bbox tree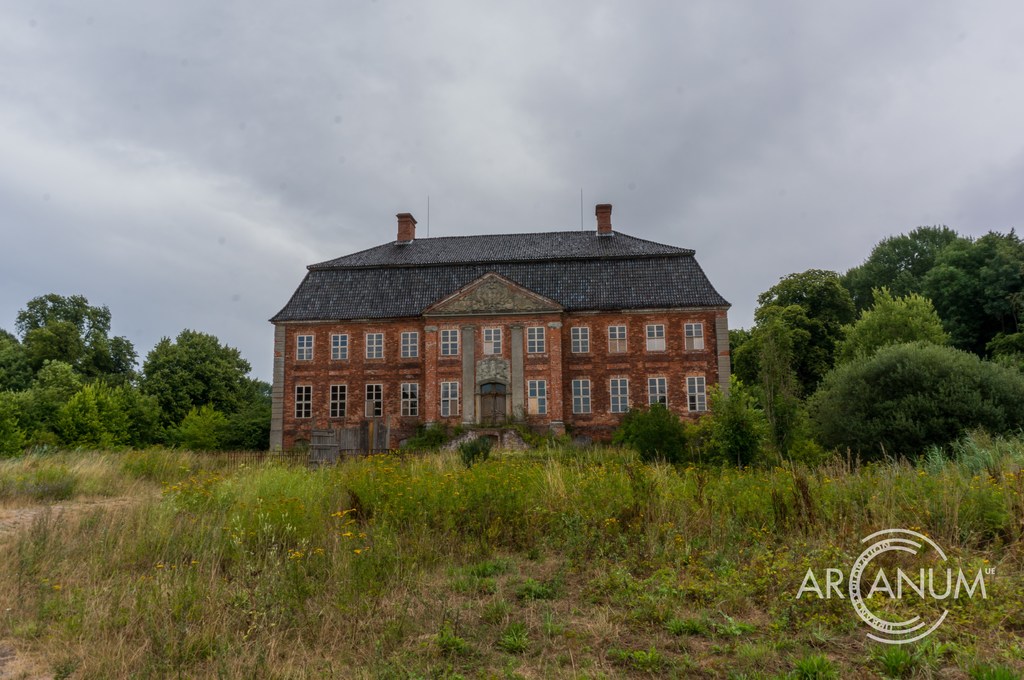
rect(0, 324, 33, 393)
